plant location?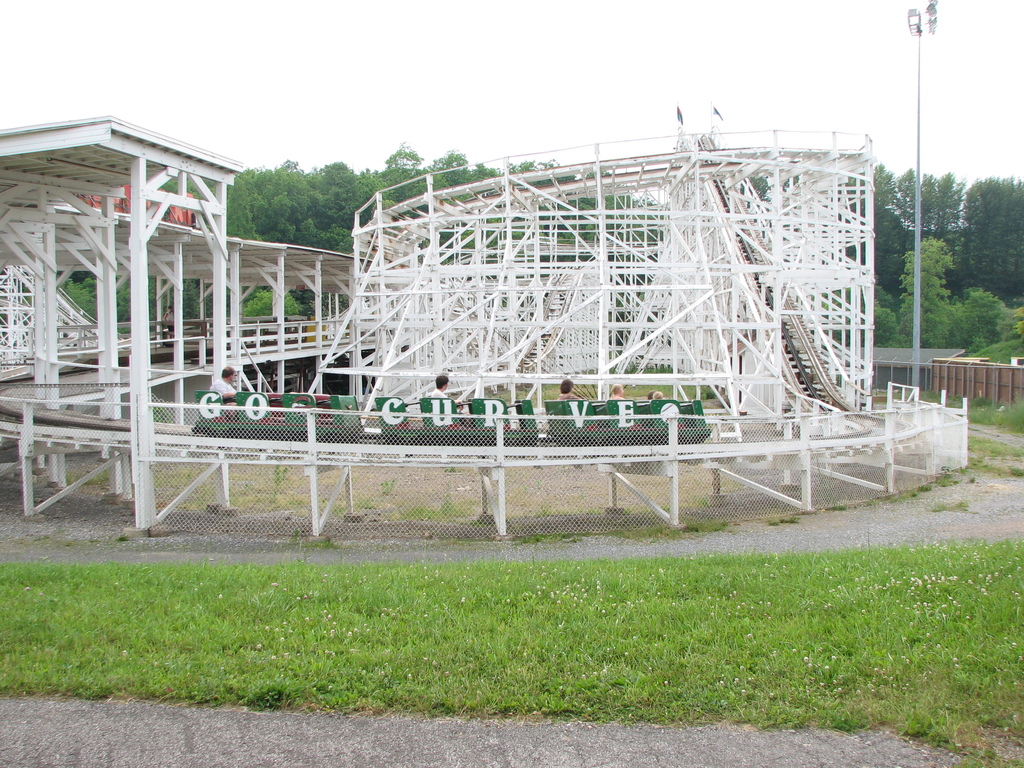
BBox(362, 468, 407, 522)
